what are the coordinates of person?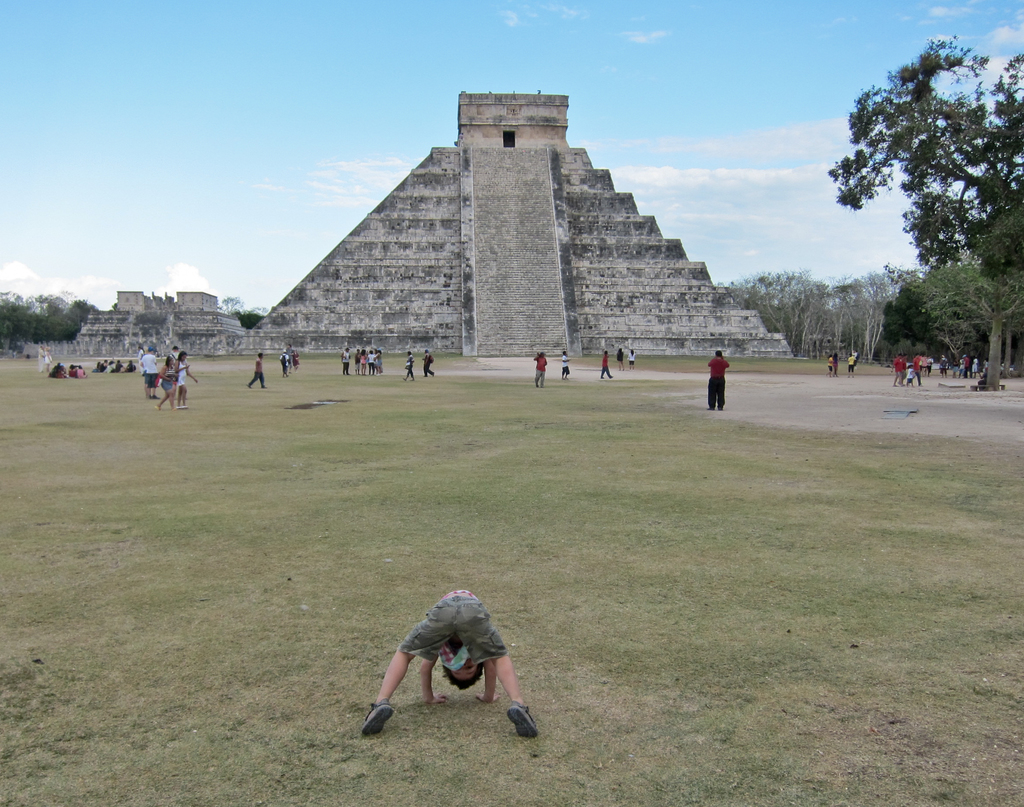
927, 361, 932, 373.
